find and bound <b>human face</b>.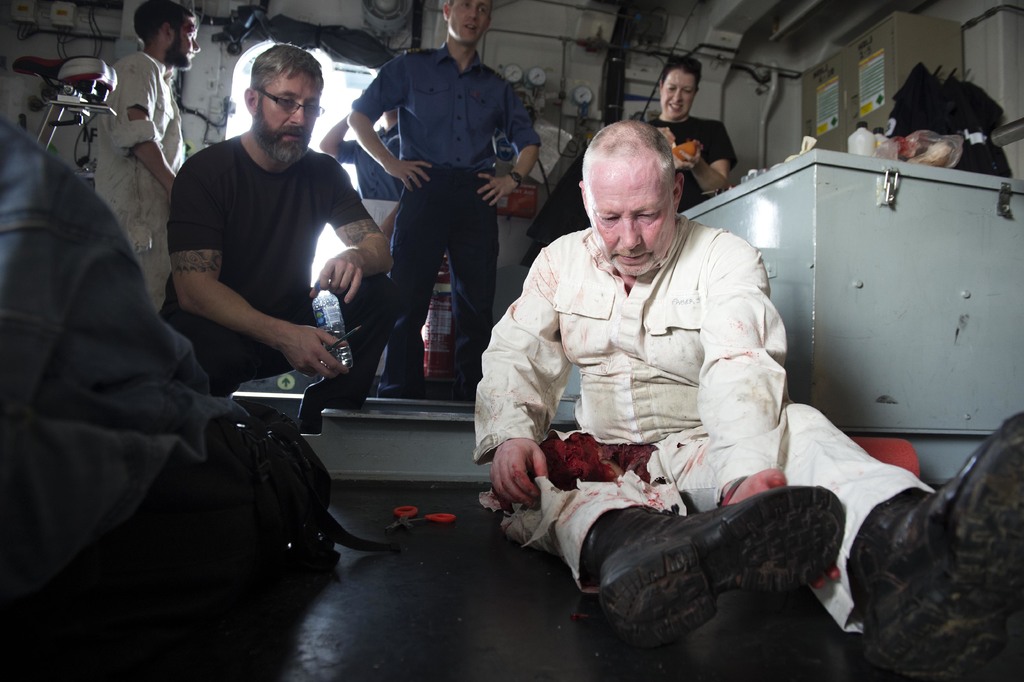
Bound: 588:155:676:275.
